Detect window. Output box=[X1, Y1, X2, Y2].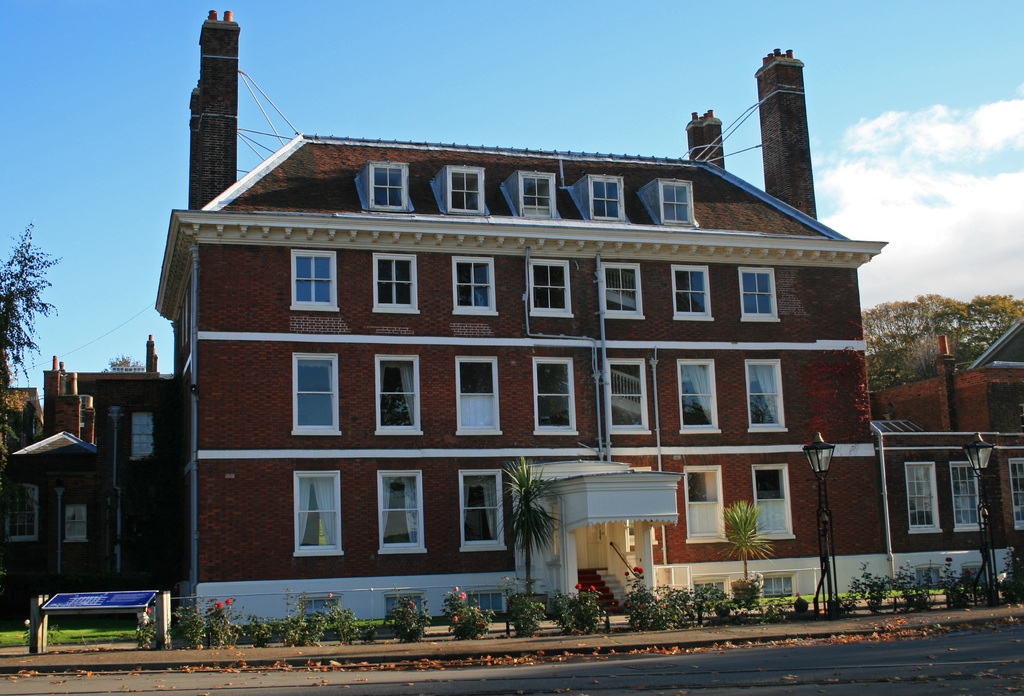
box=[600, 259, 646, 319].
